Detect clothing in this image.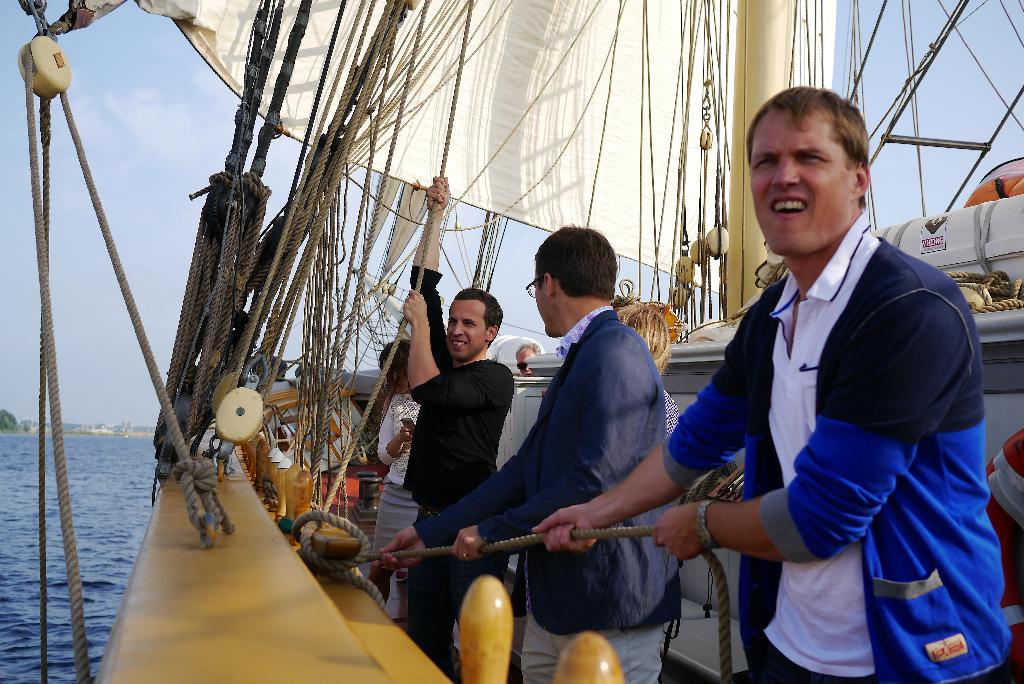
Detection: x1=412, y1=305, x2=684, y2=683.
